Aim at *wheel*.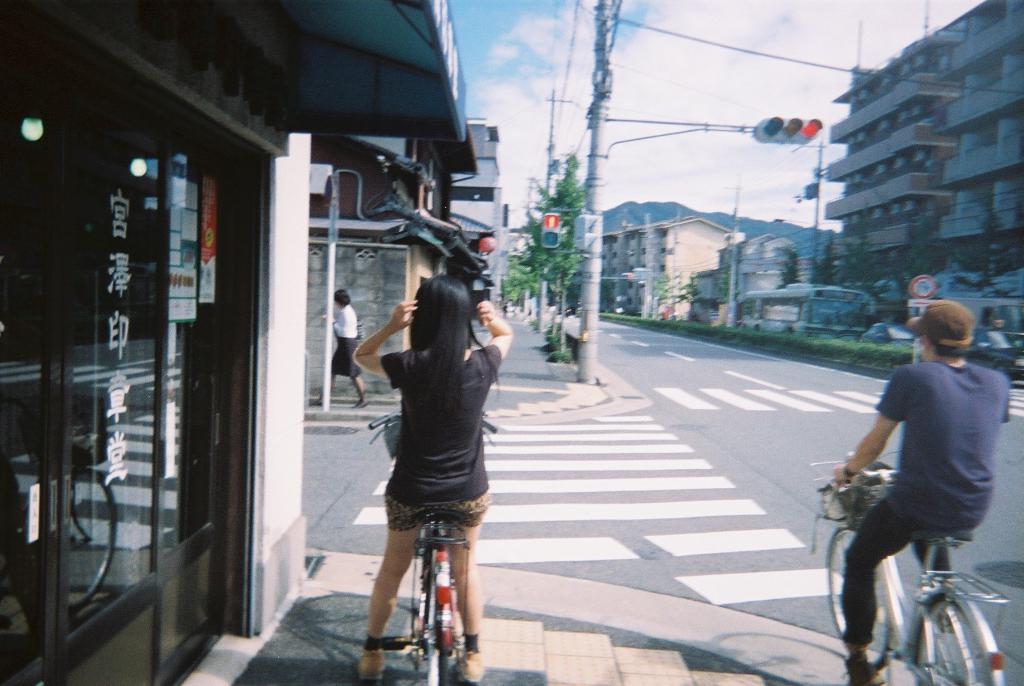
Aimed at BBox(821, 527, 888, 667).
